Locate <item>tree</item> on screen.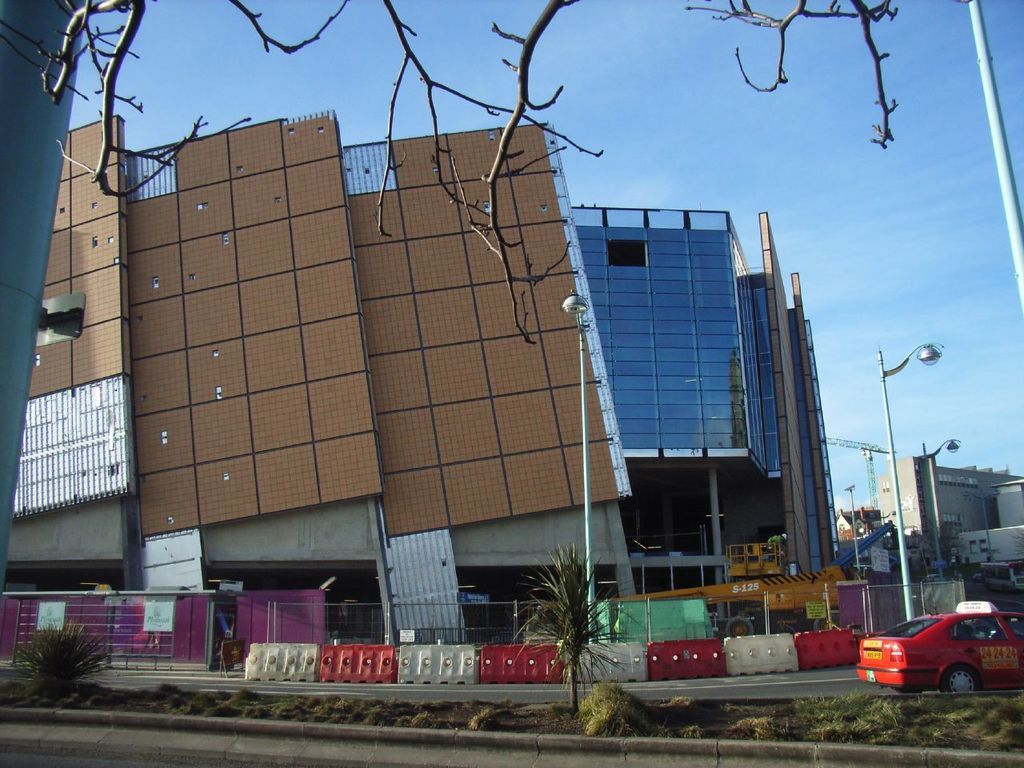
On screen at pyautogui.locateOnScreen(37, 0, 907, 346).
